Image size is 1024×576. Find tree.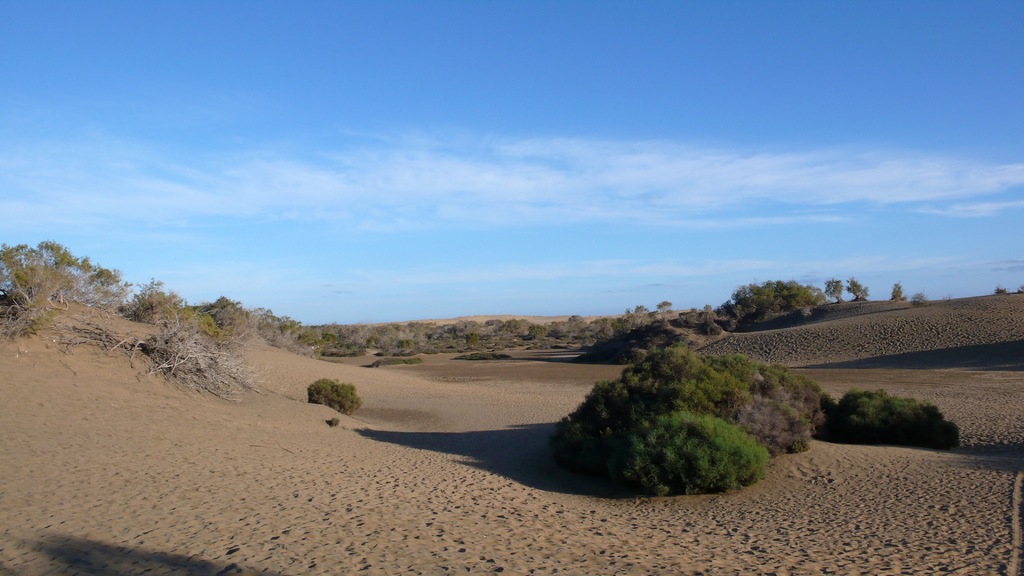
<region>732, 273, 826, 319</region>.
